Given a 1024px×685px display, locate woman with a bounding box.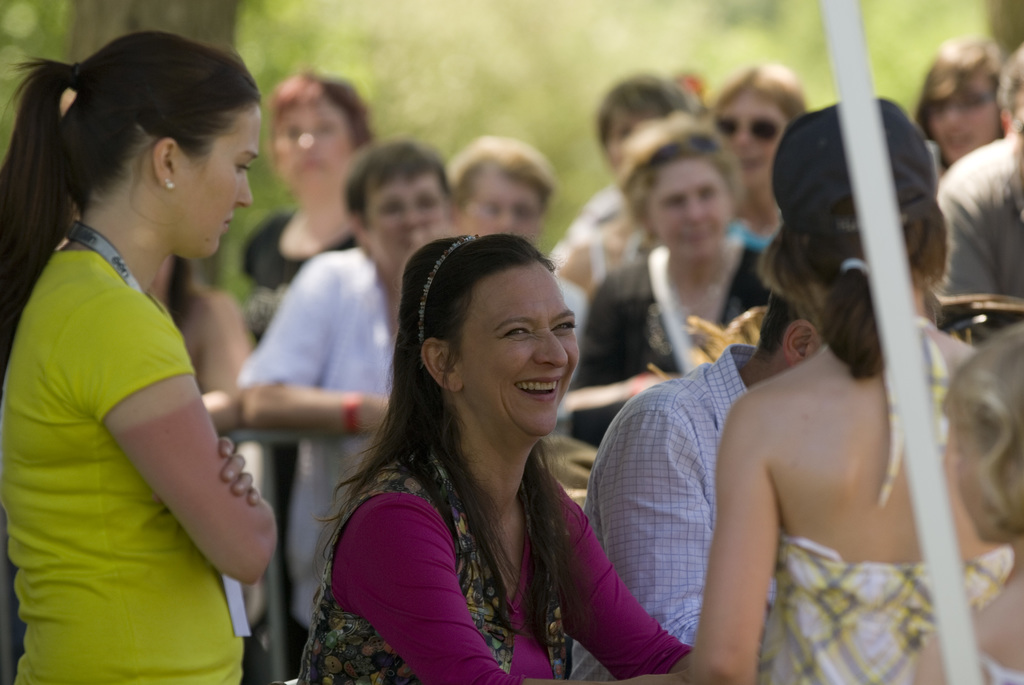
Located: bbox(4, 32, 276, 684).
